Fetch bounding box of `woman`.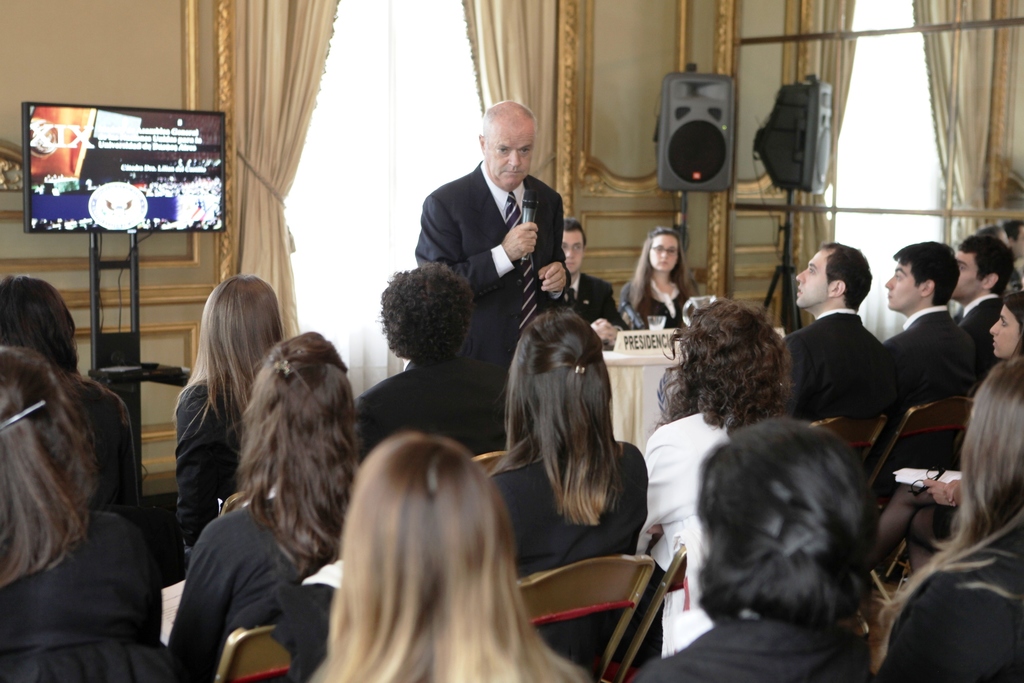
Bbox: <box>621,226,699,333</box>.
